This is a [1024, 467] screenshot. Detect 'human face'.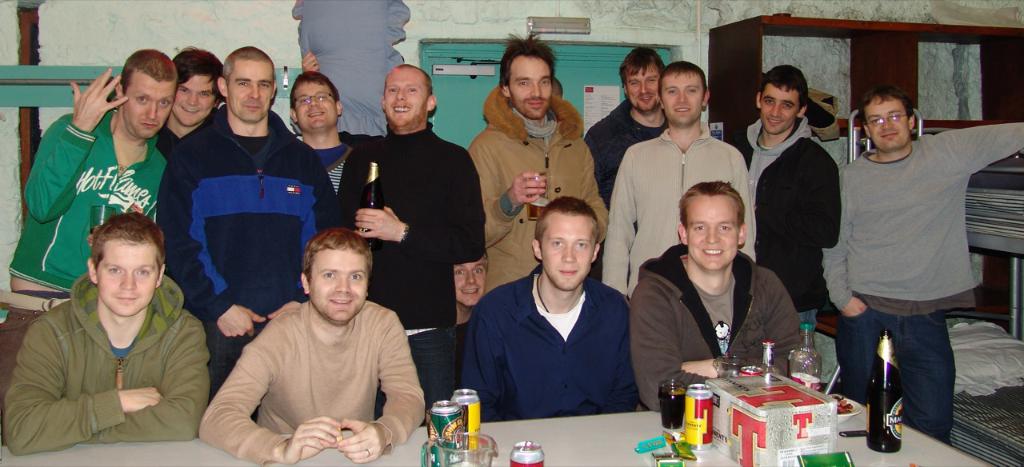
510,51,554,118.
